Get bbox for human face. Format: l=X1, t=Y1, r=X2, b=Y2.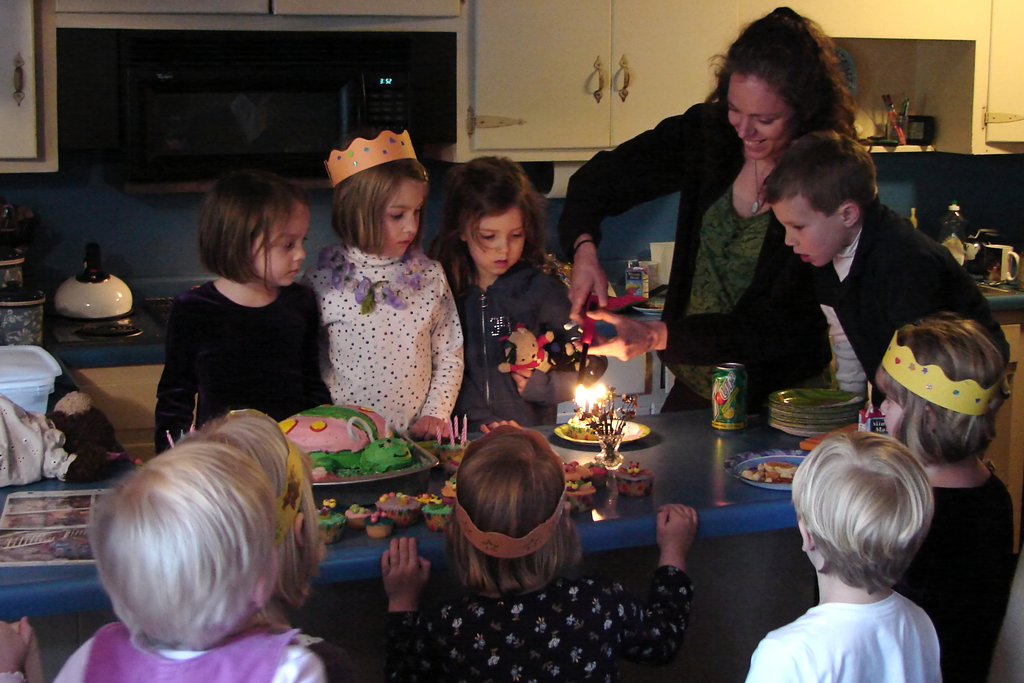
l=770, t=196, r=847, b=268.
